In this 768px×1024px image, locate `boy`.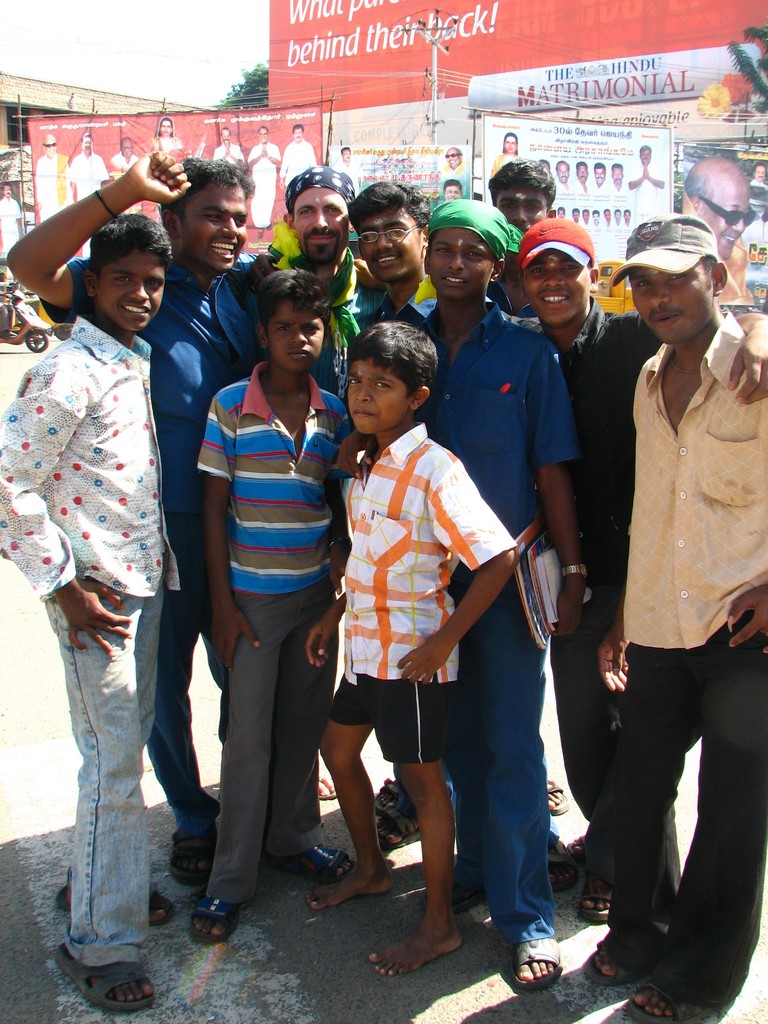
Bounding box: 522 221 767 921.
